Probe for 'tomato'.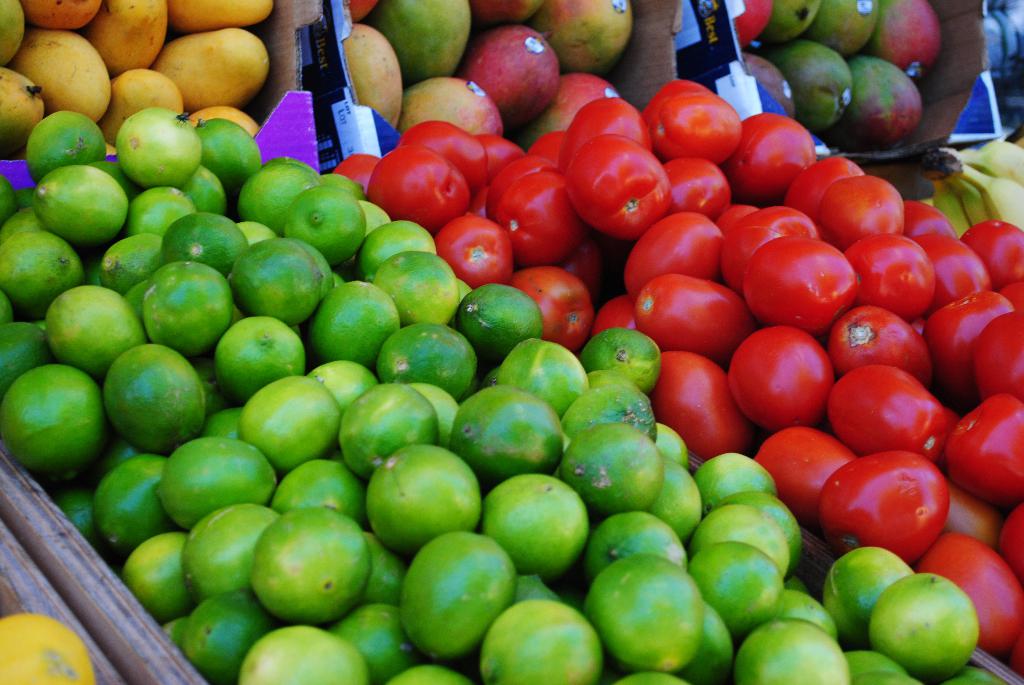
Probe result: BBox(367, 144, 470, 232).
